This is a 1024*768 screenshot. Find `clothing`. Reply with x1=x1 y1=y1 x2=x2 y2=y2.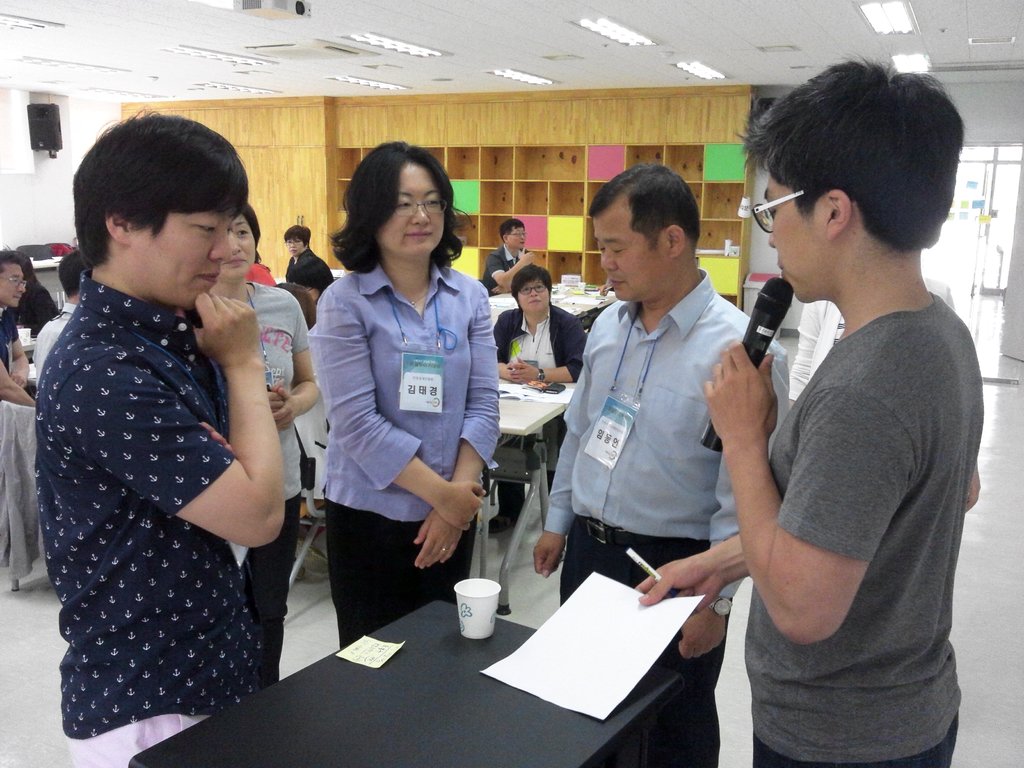
x1=204 y1=280 x2=301 y2=675.
